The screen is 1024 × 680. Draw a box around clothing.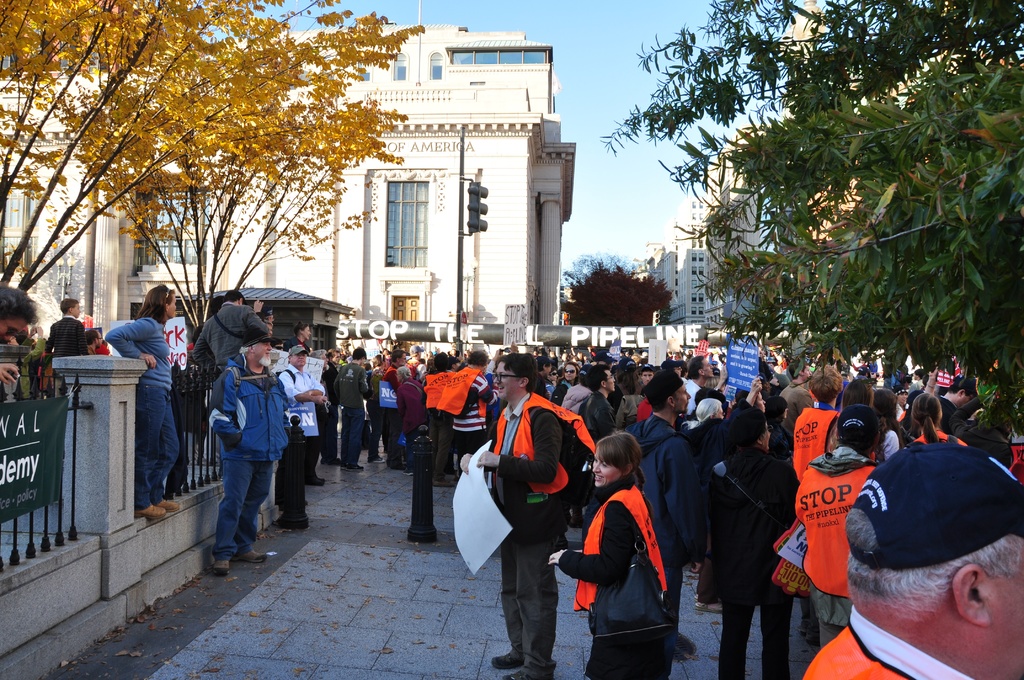
{"left": 193, "top": 295, "right": 269, "bottom": 374}.
